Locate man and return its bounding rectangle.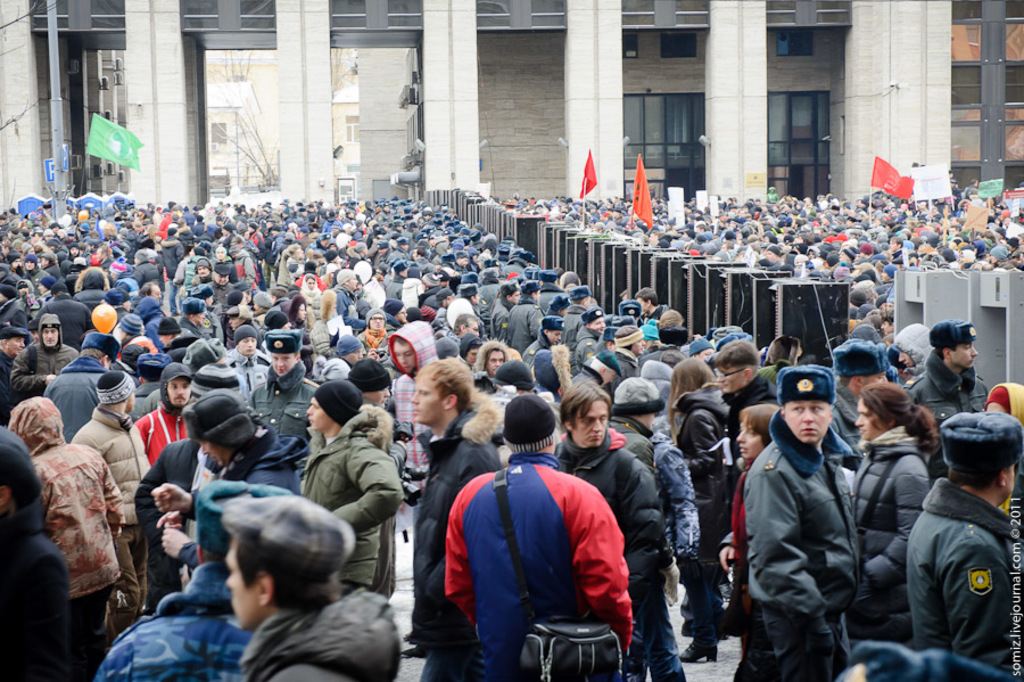
(157,228,185,315).
